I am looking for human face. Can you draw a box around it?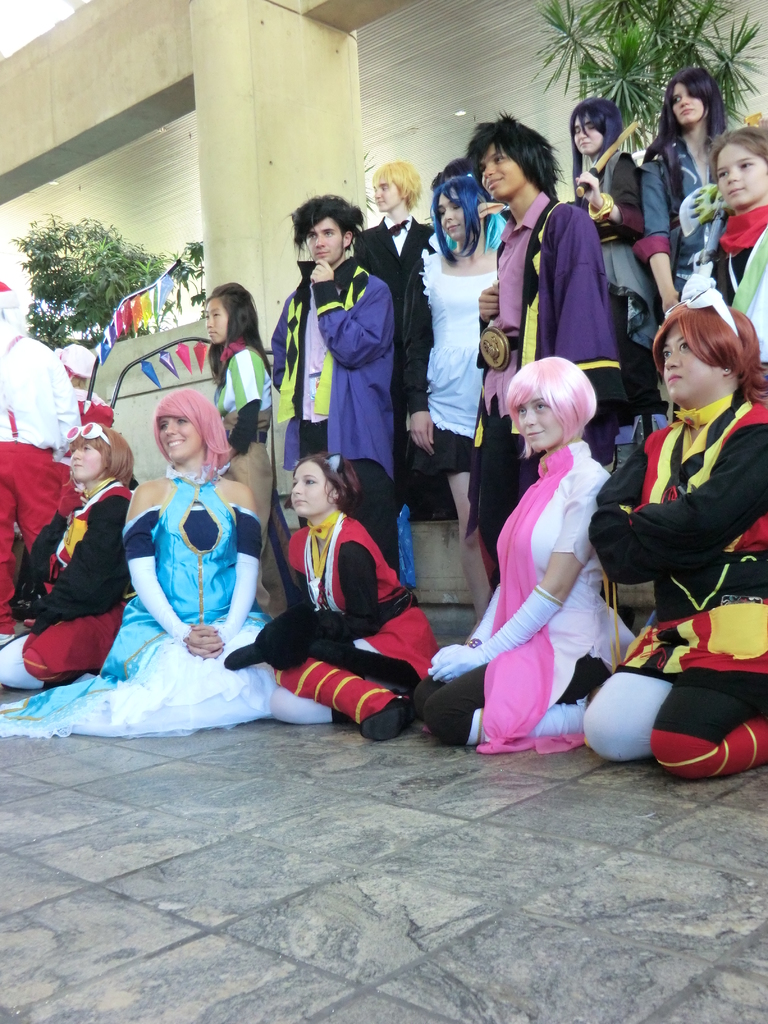
Sure, the bounding box is box(206, 299, 227, 344).
